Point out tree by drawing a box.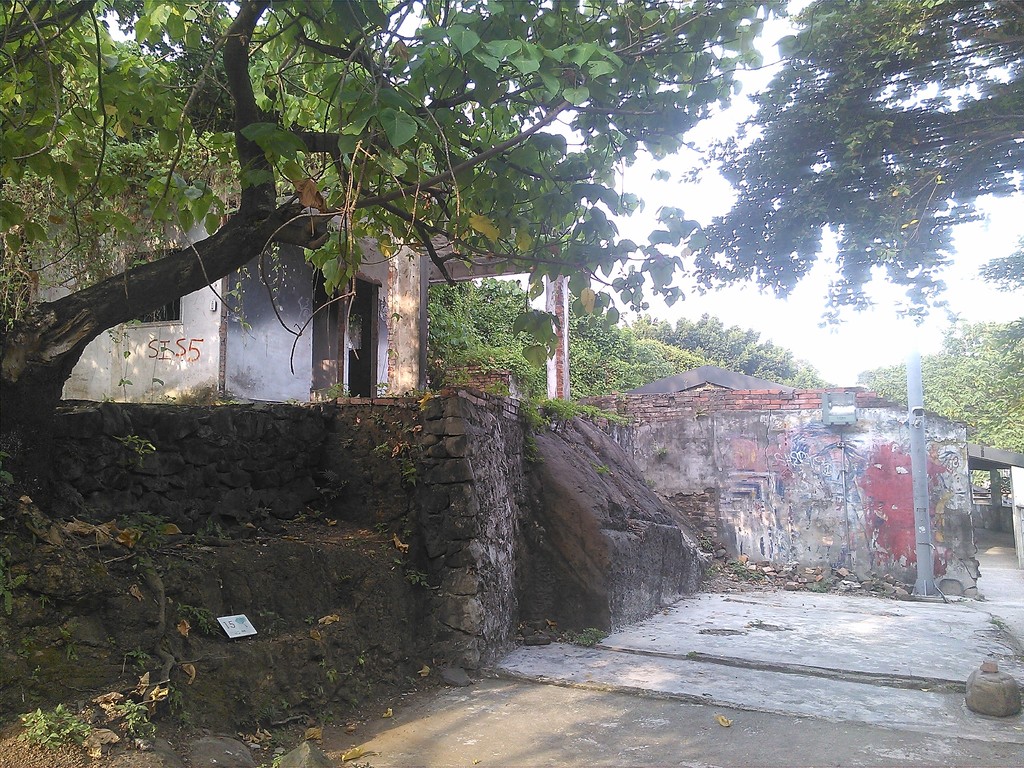
{"left": 691, "top": 36, "right": 1002, "bottom": 434}.
